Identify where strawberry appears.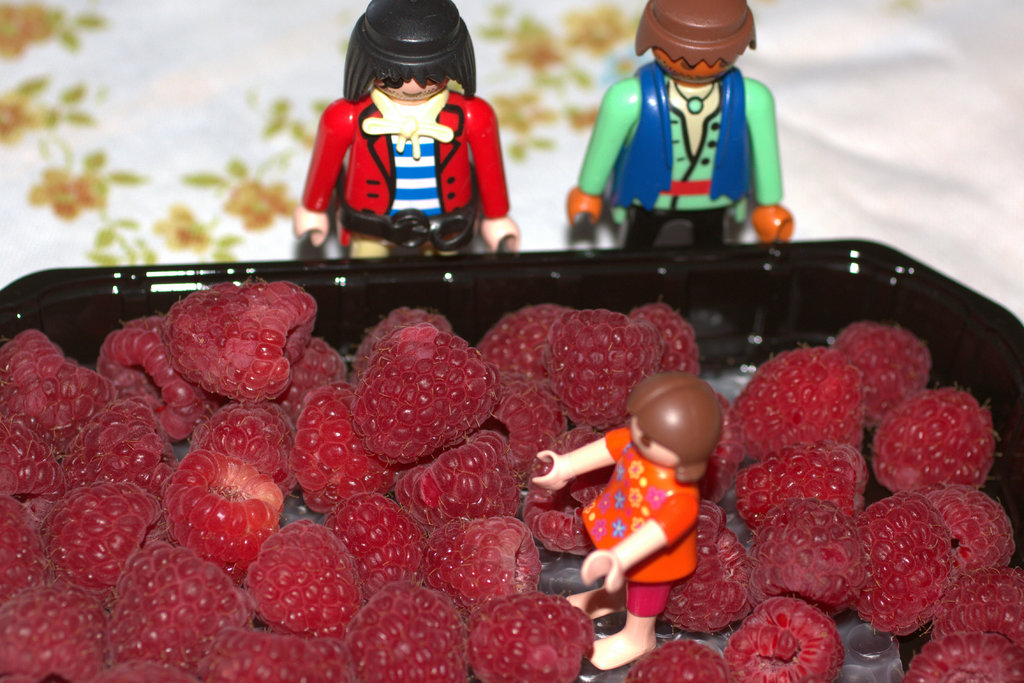
Appears at (x1=460, y1=302, x2=703, y2=546).
